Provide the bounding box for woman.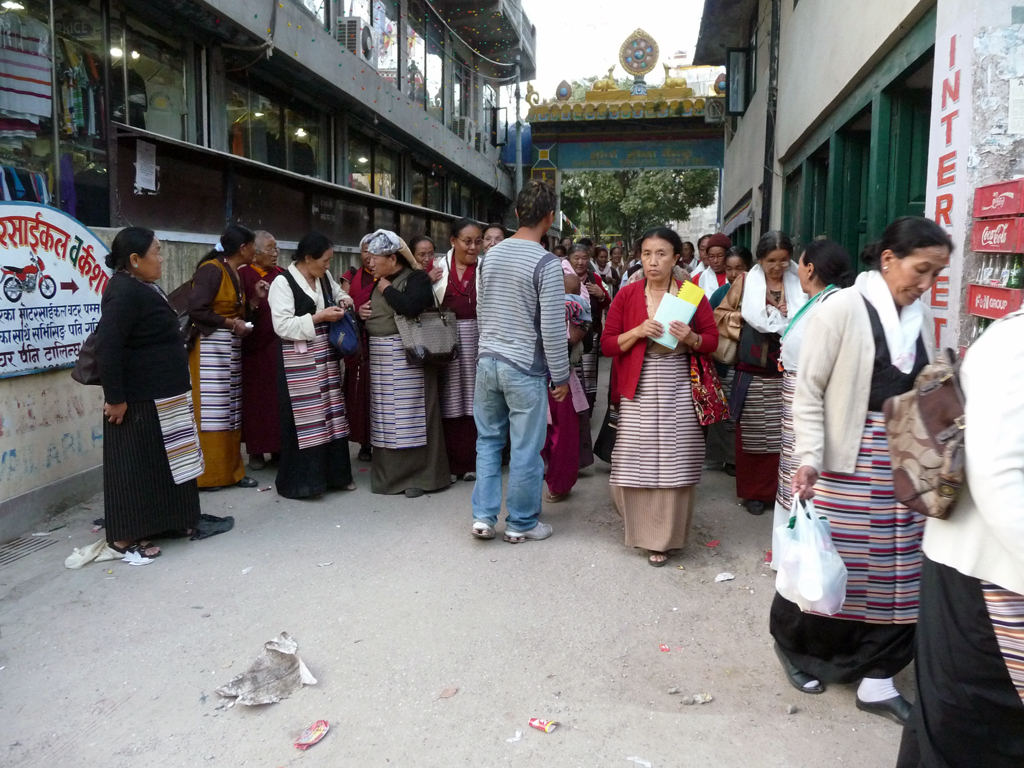
(left=268, top=237, right=354, bottom=502).
